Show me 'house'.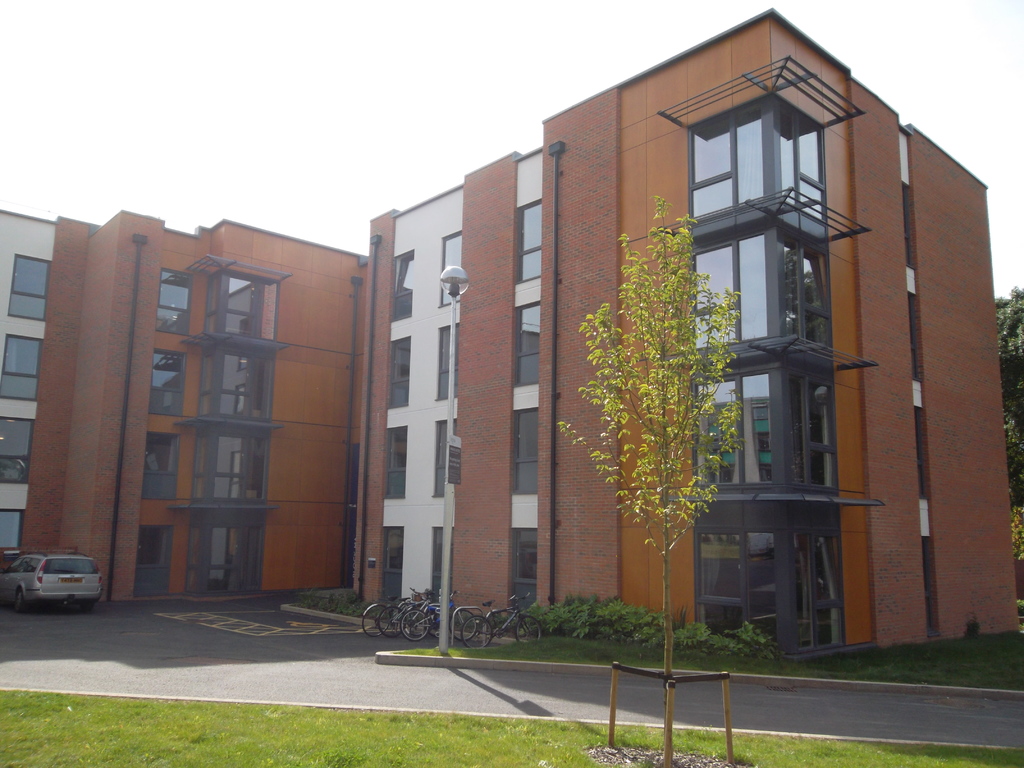
'house' is here: (x1=0, y1=206, x2=366, y2=611).
